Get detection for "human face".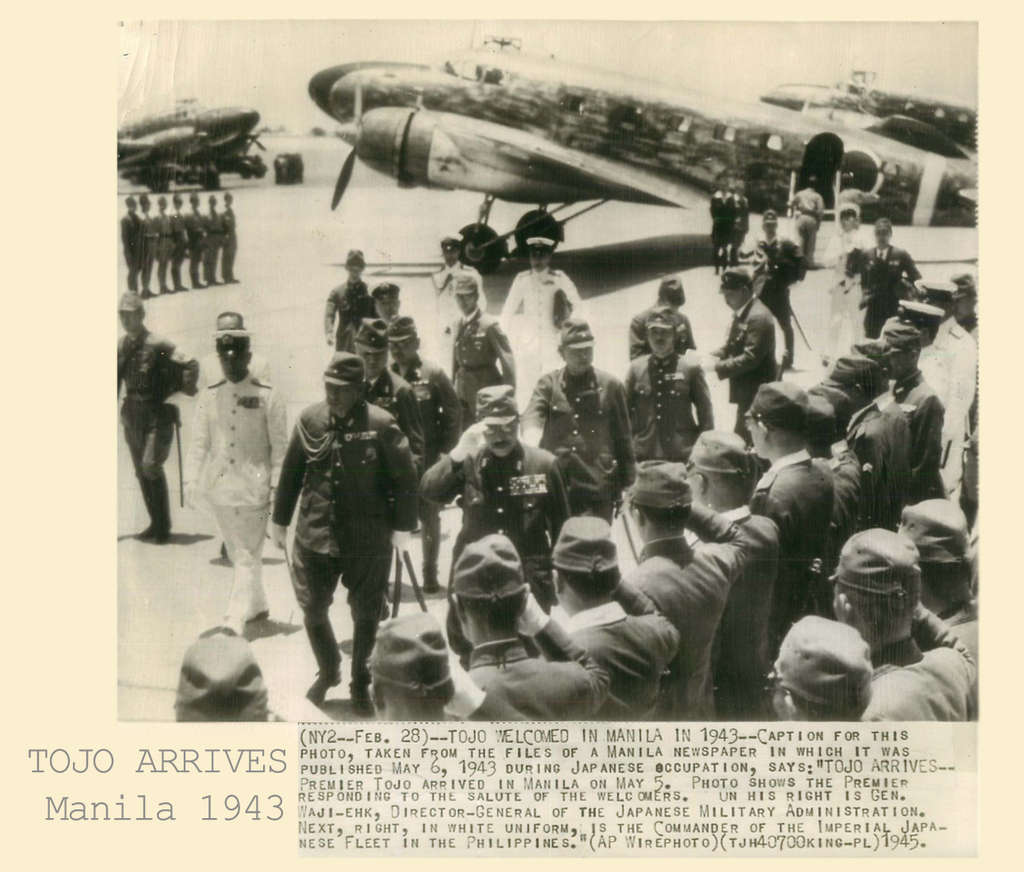
Detection: (left=325, top=381, right=350, bottom=416).
